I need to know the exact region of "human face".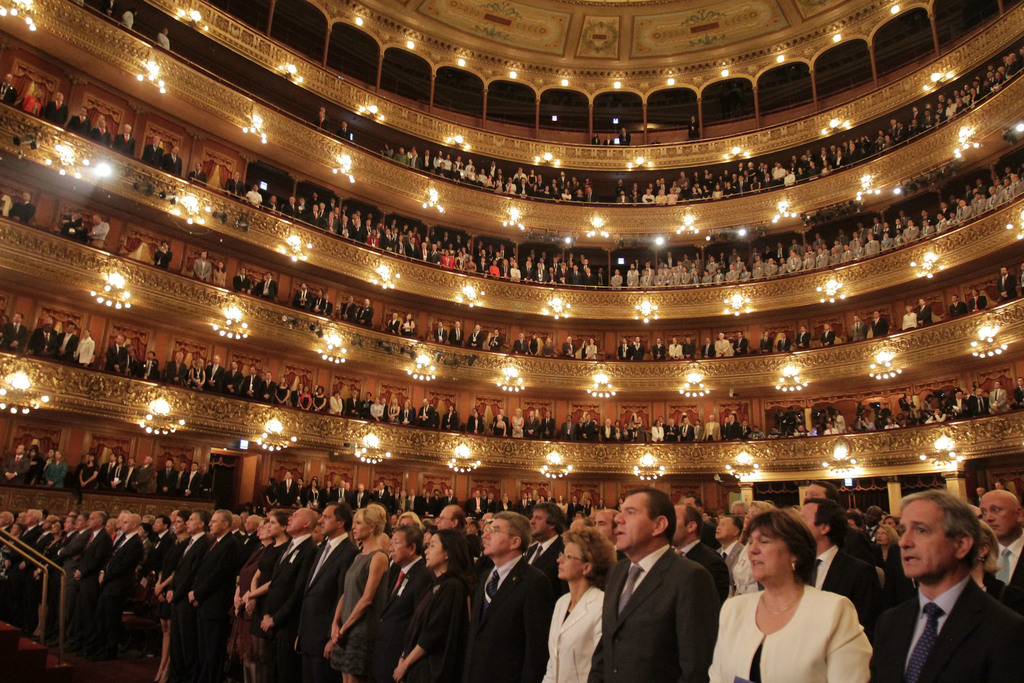
Region: rect(265, 514, 278, 534).
